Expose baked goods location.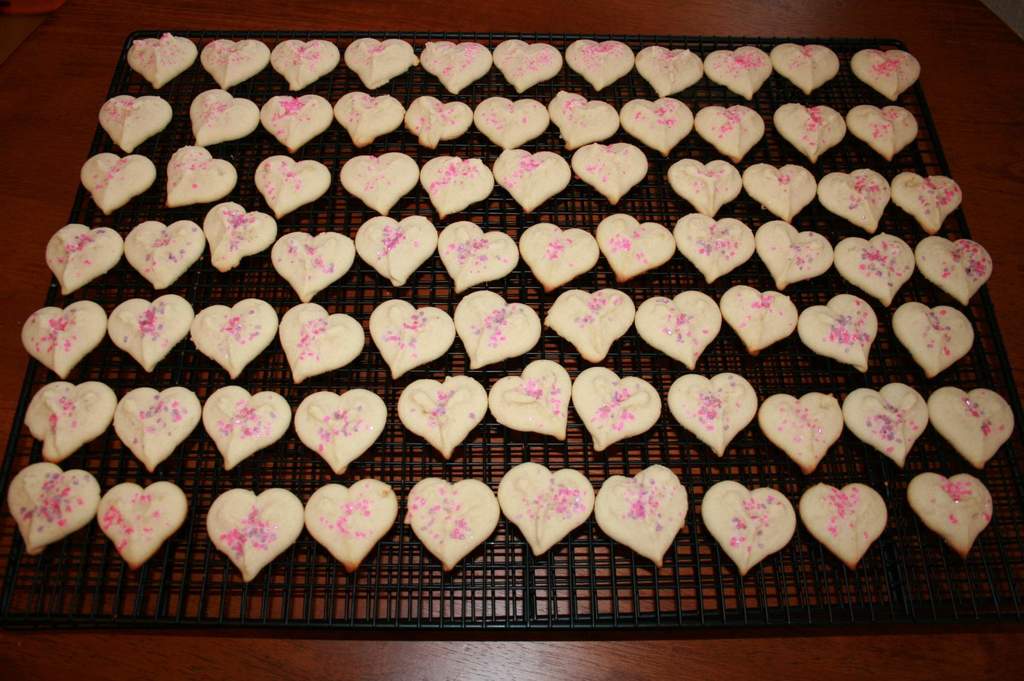
Exposed at <region>801, 481, 890, 570</region>.
